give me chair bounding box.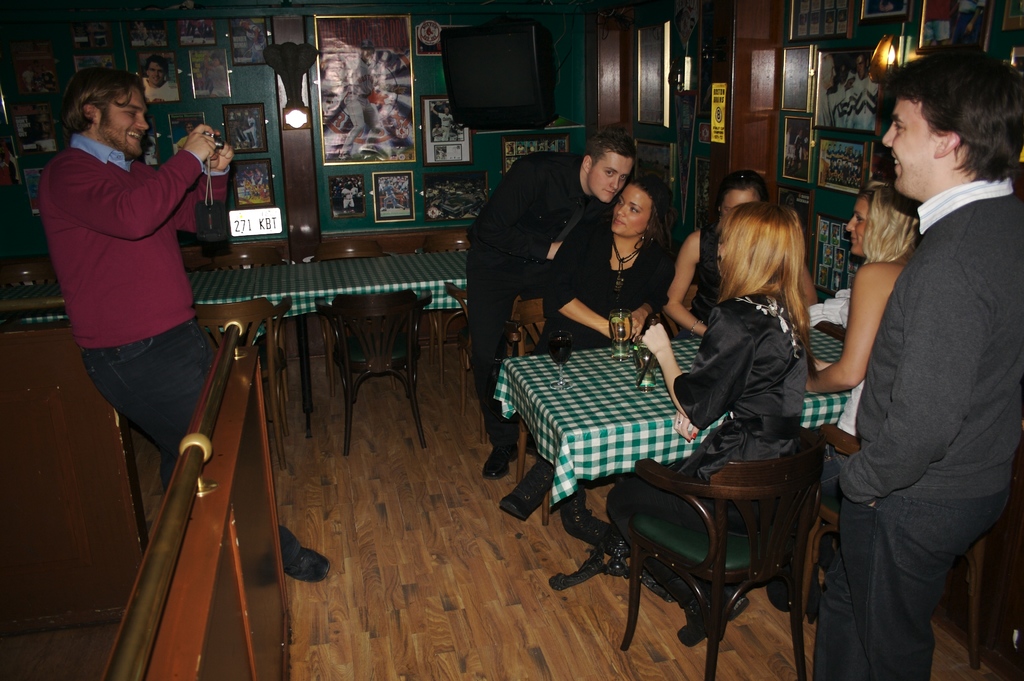
x1=310, y1=238, x2=391, y2=352.
